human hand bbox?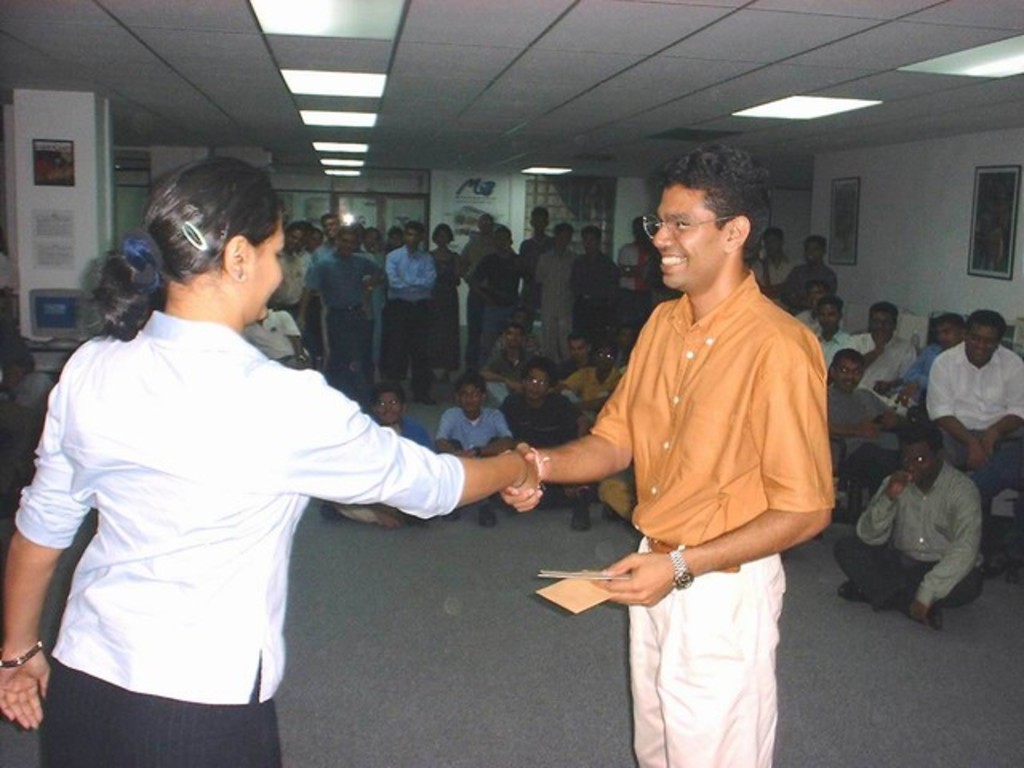
[0,638,54,731]
